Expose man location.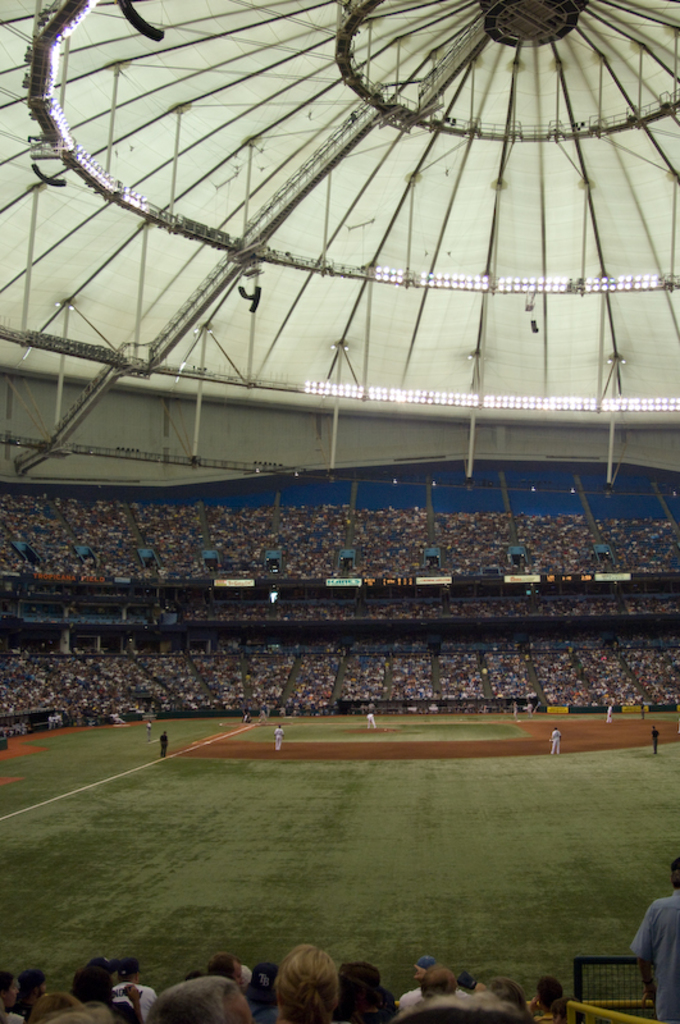
Exposed at crop(639, 701, 647, 722).
